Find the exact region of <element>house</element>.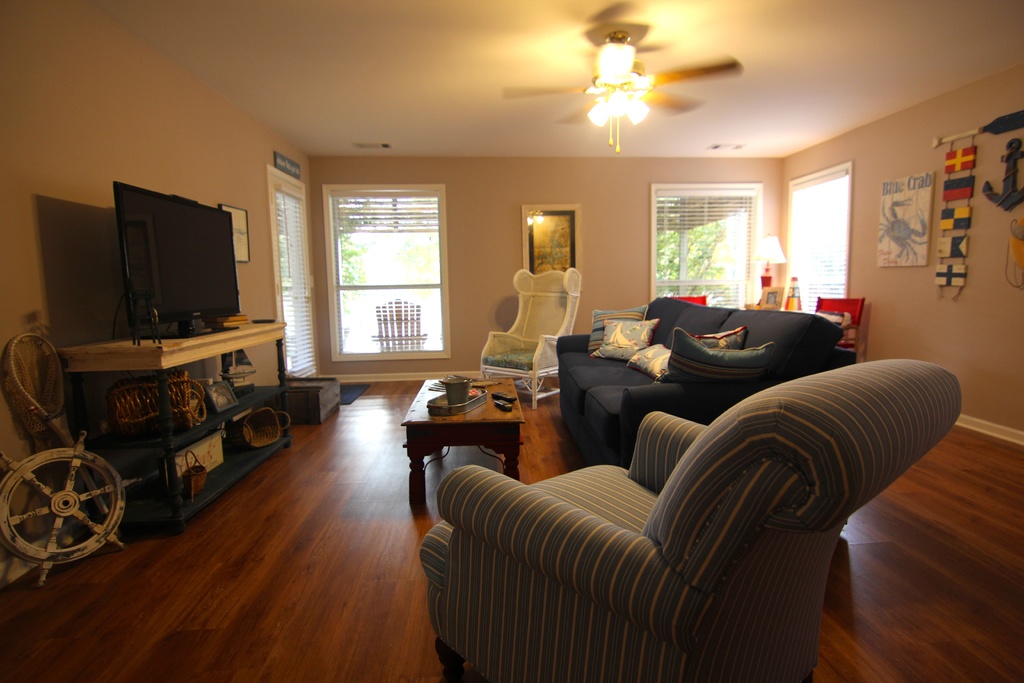
Exact region: [0, 0, 892, 592].
